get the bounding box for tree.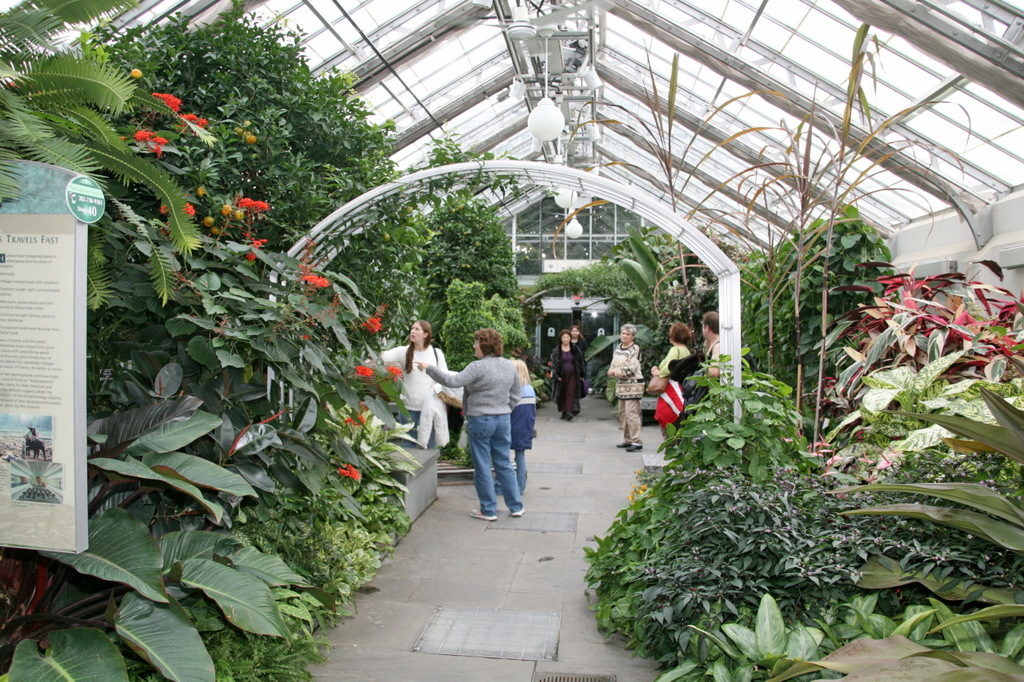
416 201 517 323.
